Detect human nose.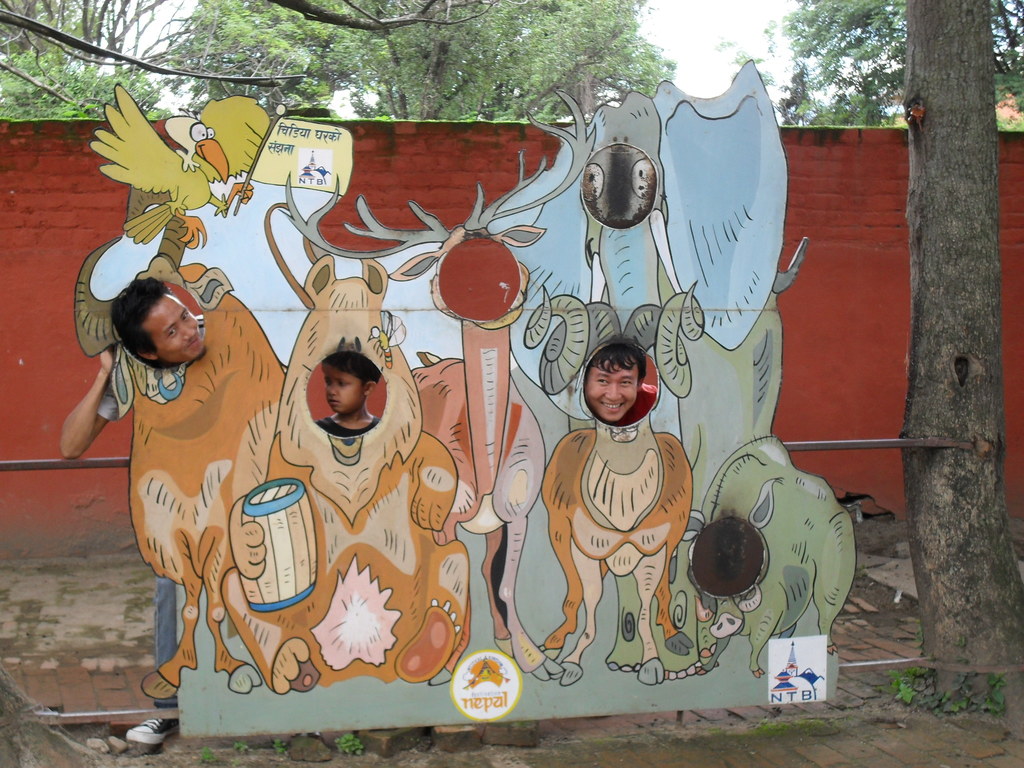
Detected at locate(326, 381, 336, 397).
